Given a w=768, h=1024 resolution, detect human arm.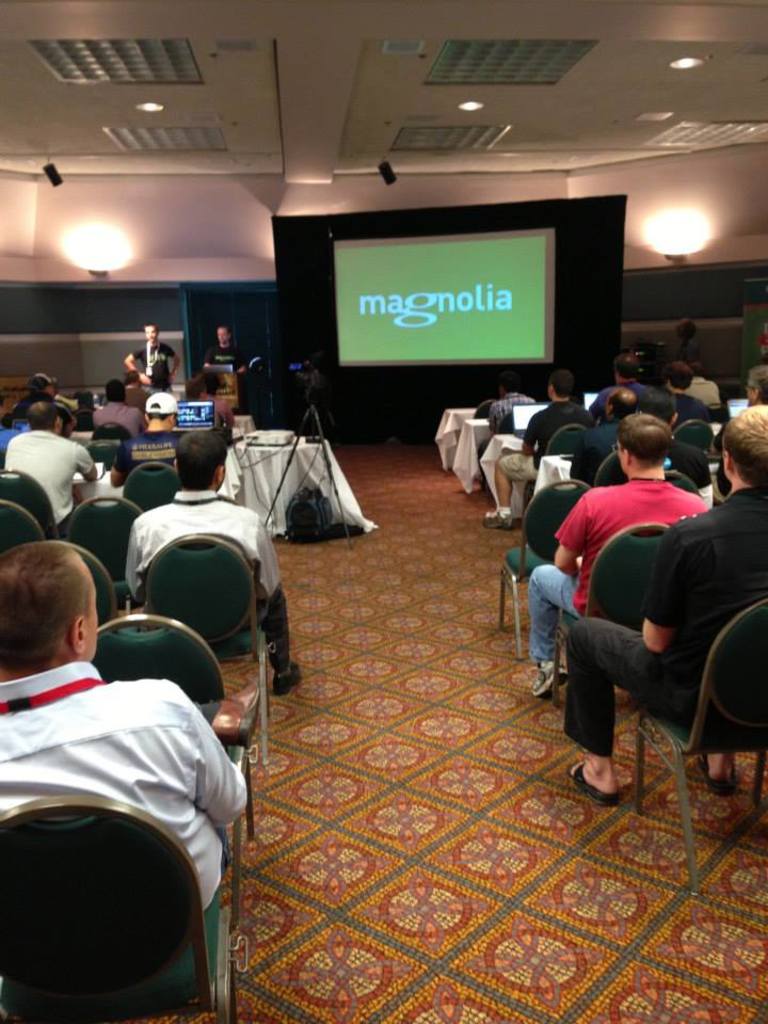
l=171, t=675, r=259, b=830.
